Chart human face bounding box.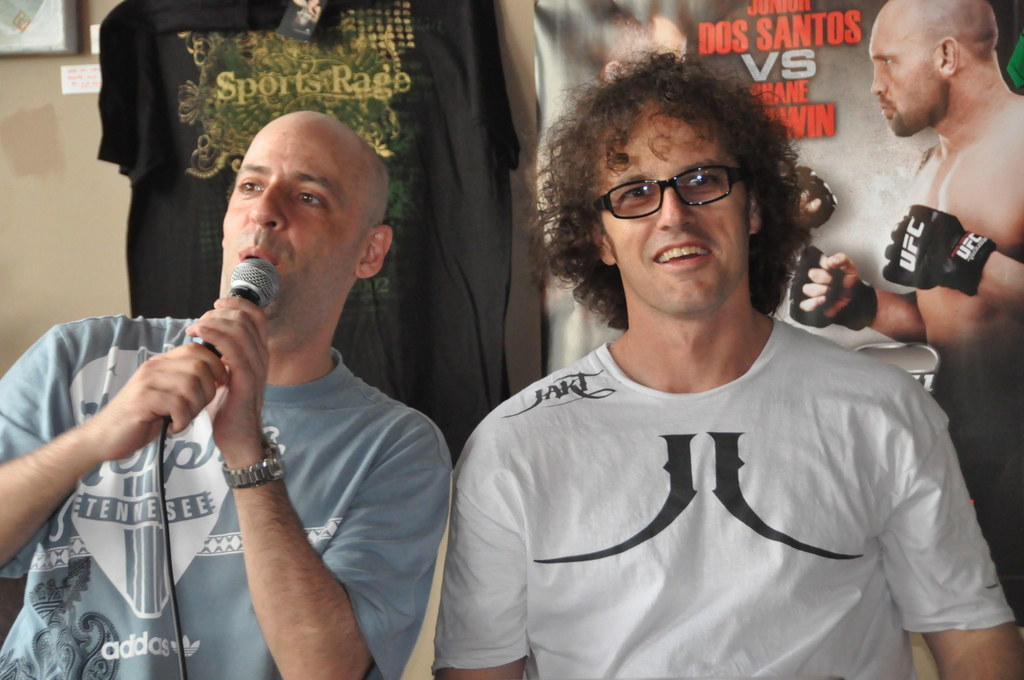
Charted: crop(221, 135, 359, 342).
